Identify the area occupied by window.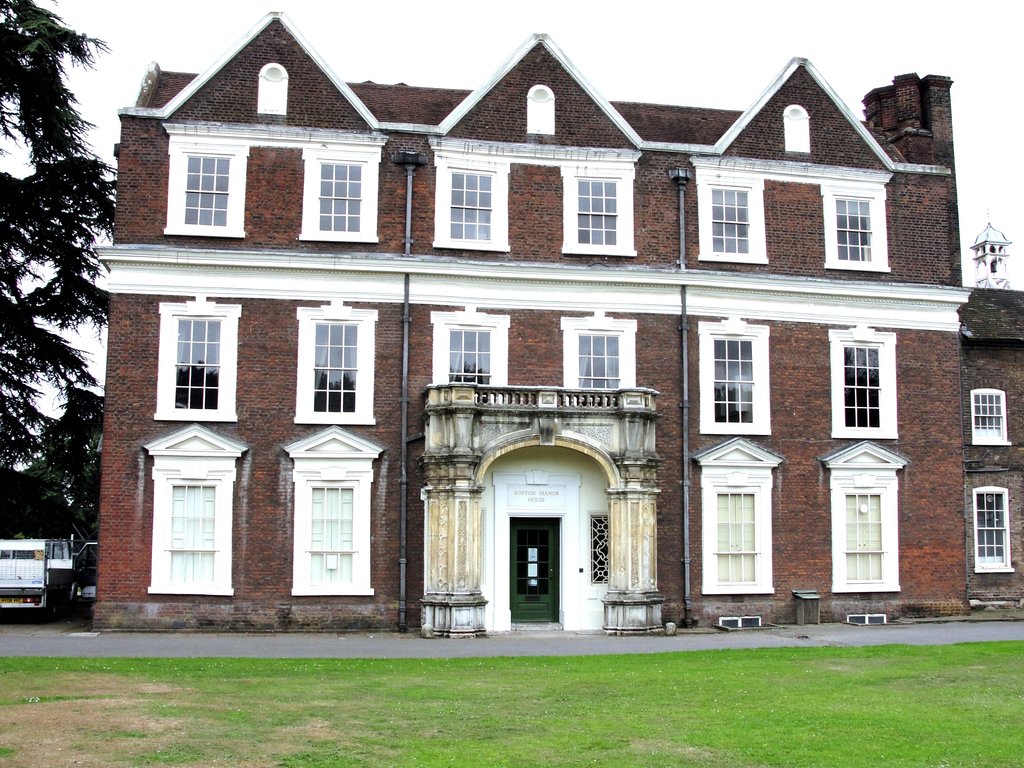
Area: {"left": 560, "top": 166, "right": 639, "bottom": 256}.
